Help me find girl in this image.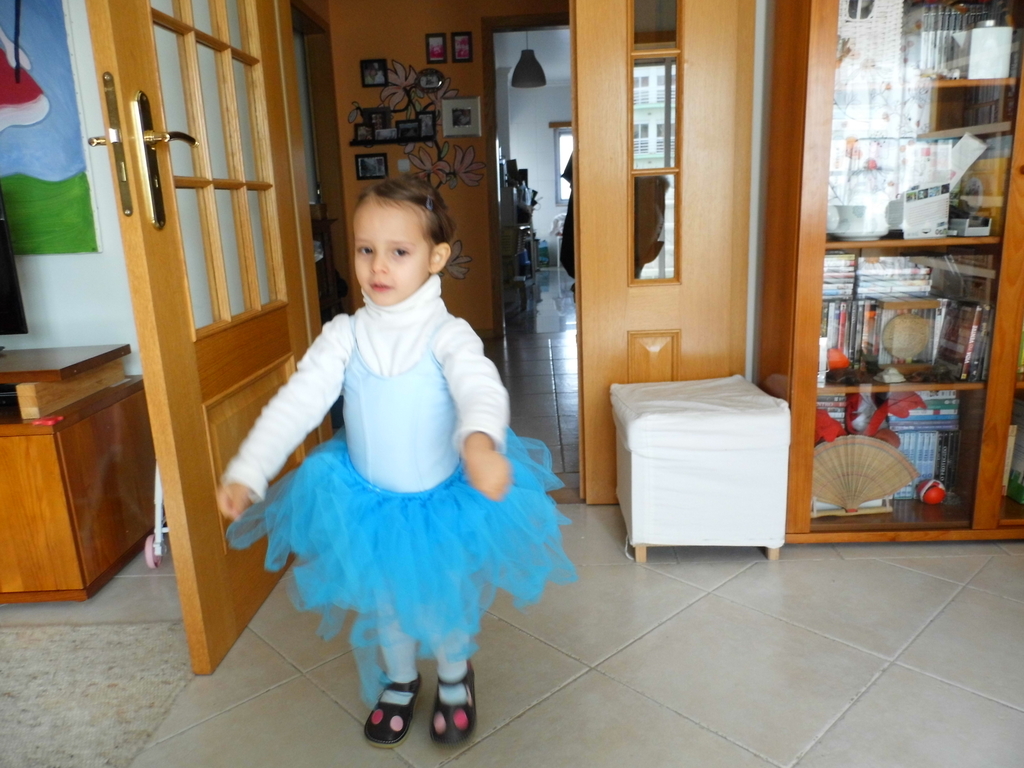
Found it: Rect(215, 170, 580, 748).
